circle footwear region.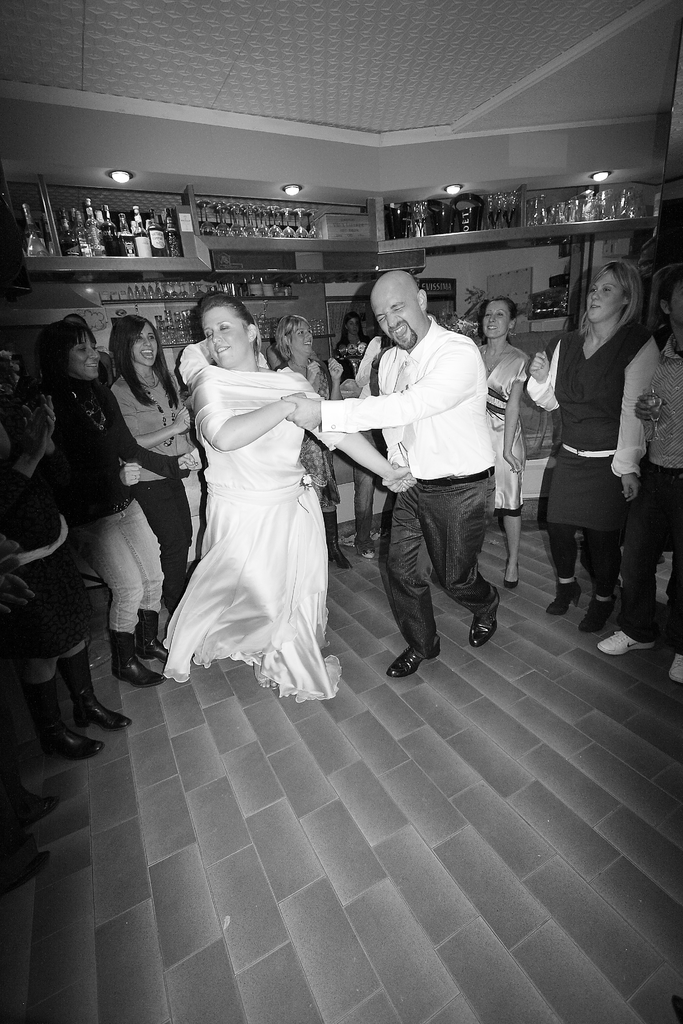
Region: (x1=384, y1=636, x2=443, y2=679).
